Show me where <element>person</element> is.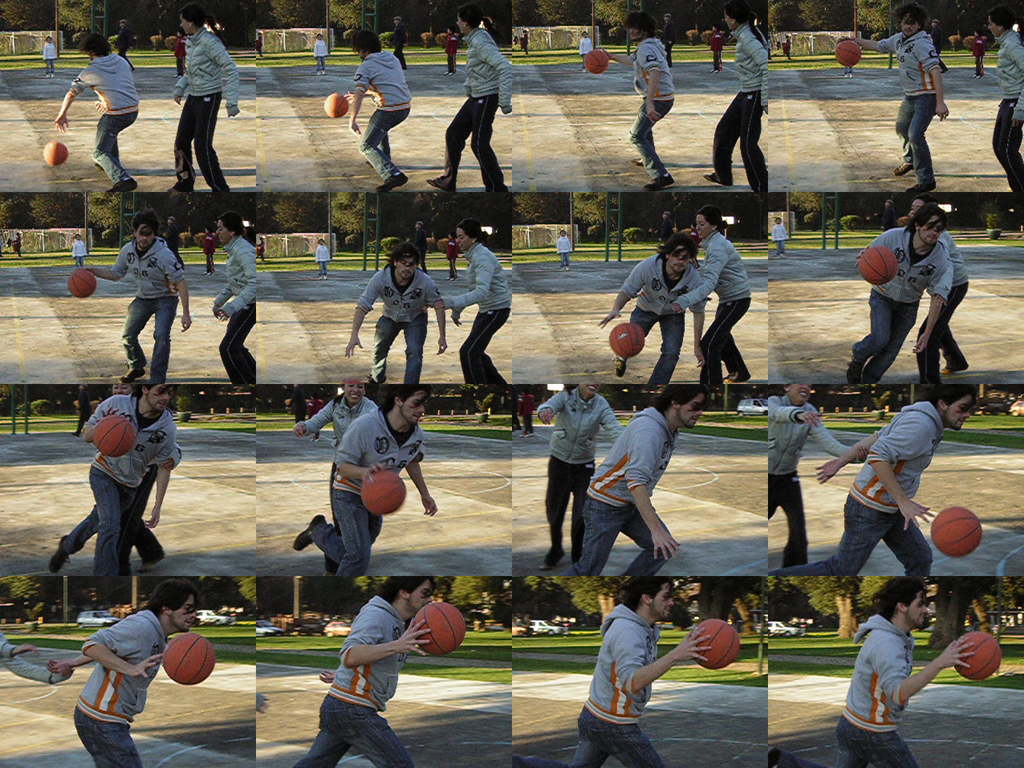
<element>person</element> is at 76 209 194 379.
